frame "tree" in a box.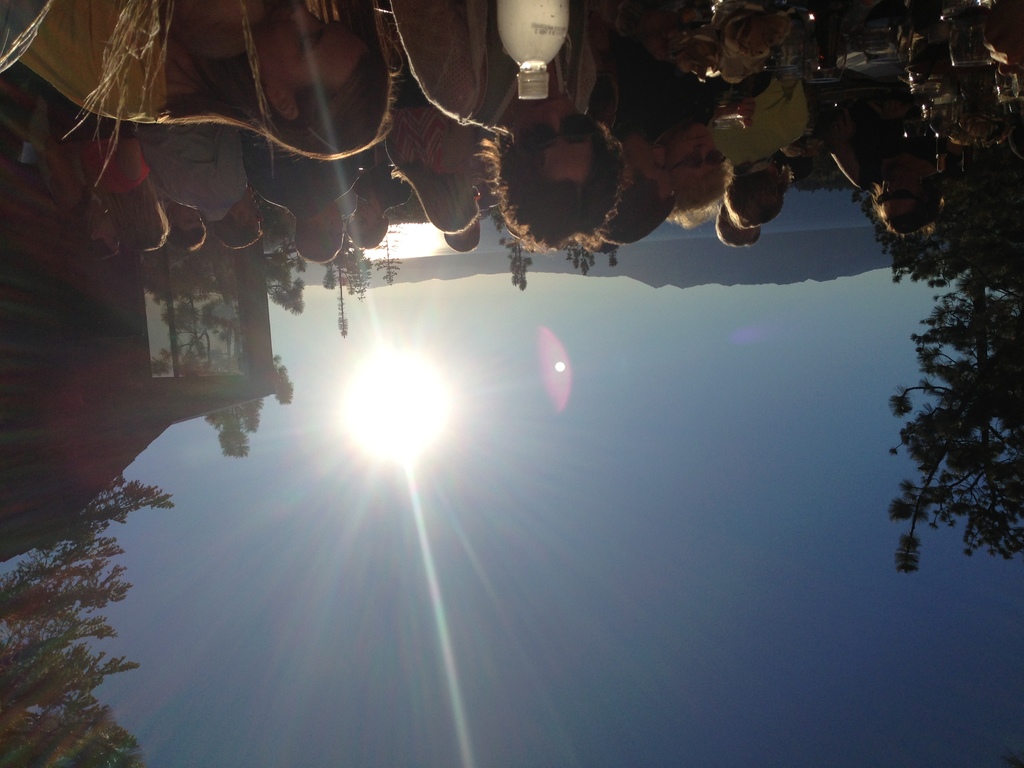
locate(890, 196, 1004, 600).
